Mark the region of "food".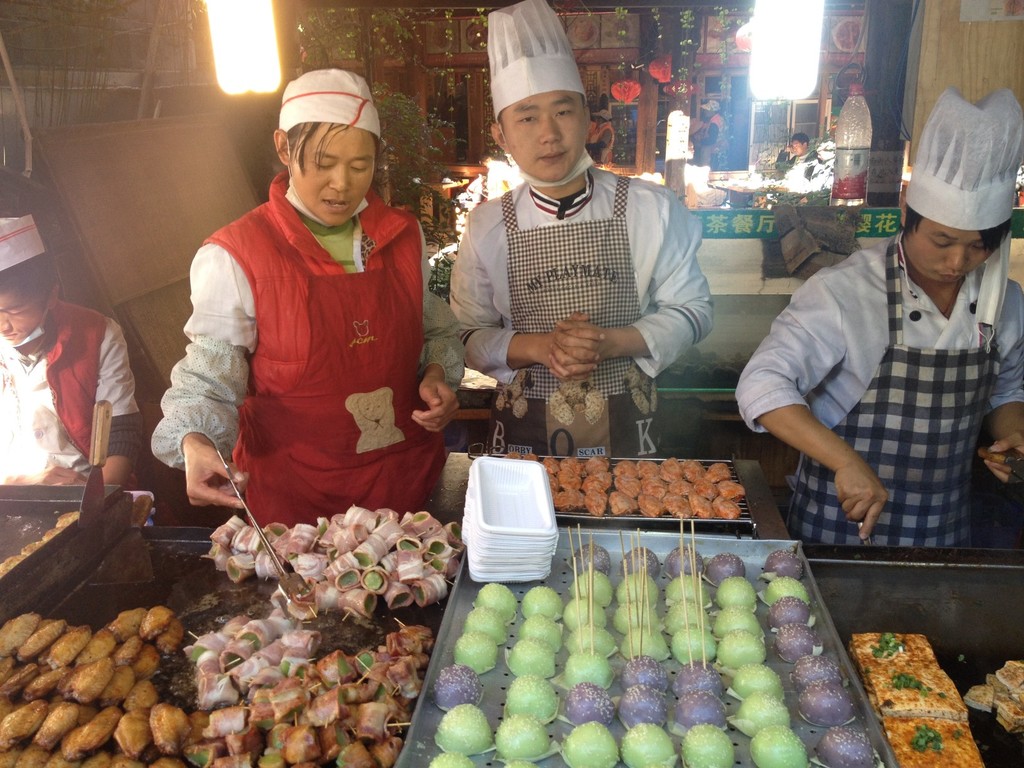
Region: [x1=428, y1=750, x2=474, y2=767].
